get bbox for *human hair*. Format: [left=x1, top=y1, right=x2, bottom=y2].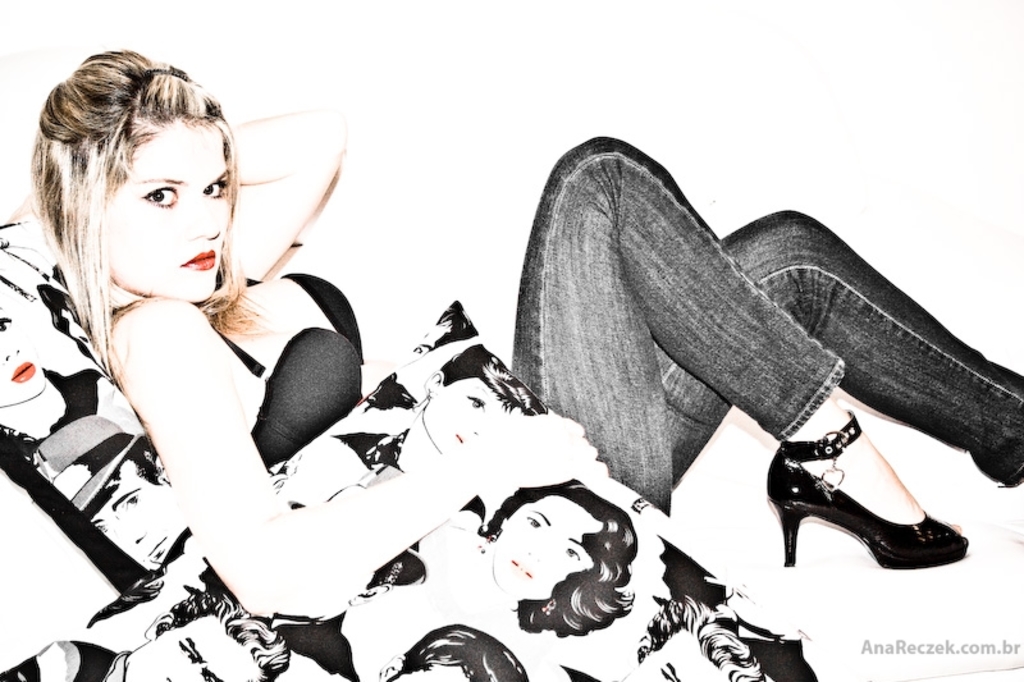
[left=129, top=439, right=161, bottom=480].
